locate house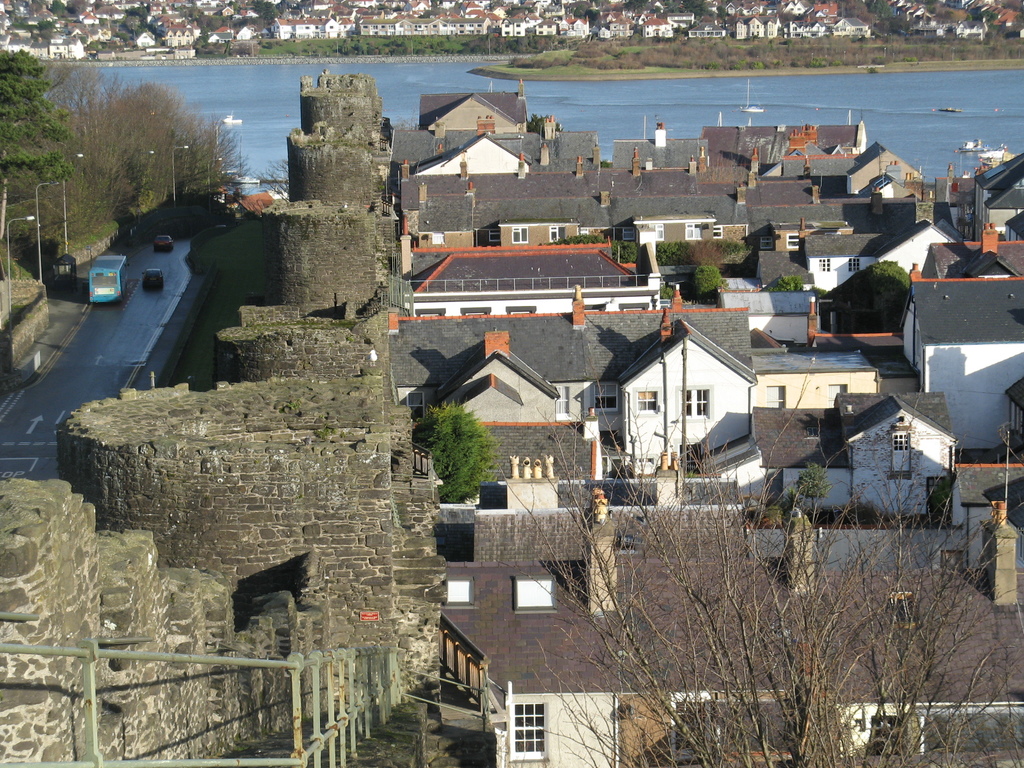
[x1=808, y1=0, x2=852, y2=15]
